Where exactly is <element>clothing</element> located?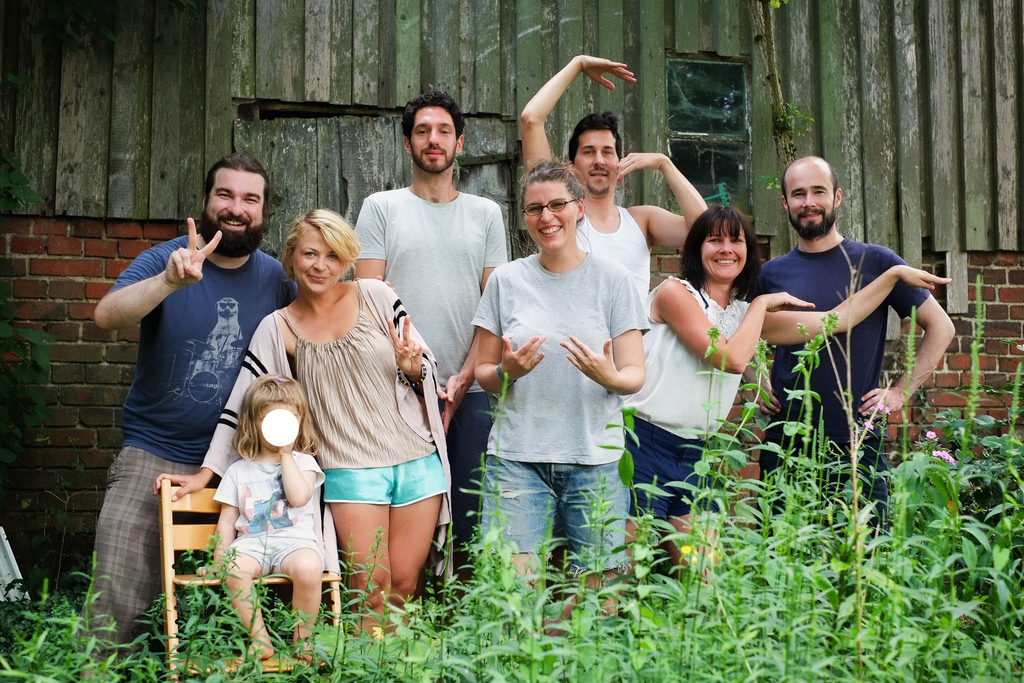
Its bounding box is bbox(232, 537, 319, 577).
